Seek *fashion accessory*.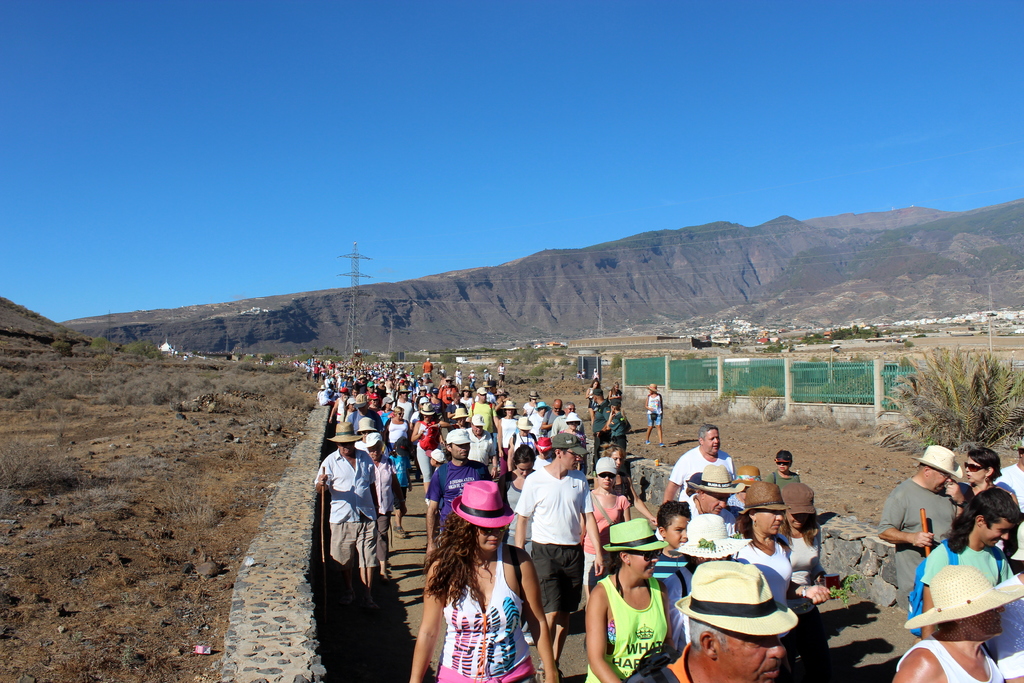
box=[668, 512, 752, 558].
